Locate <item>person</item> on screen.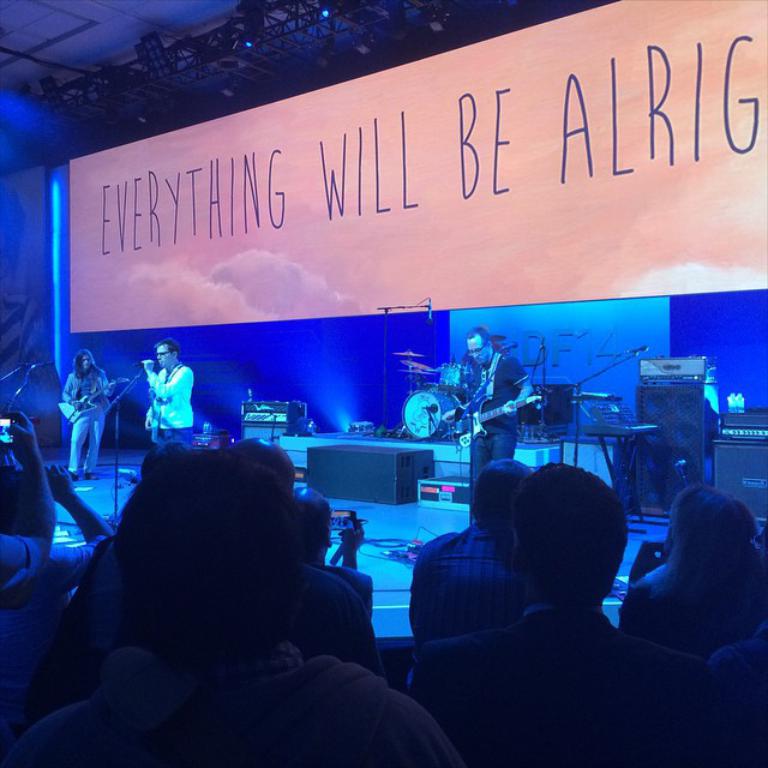
On screen at 443, 324, 541, 521.
